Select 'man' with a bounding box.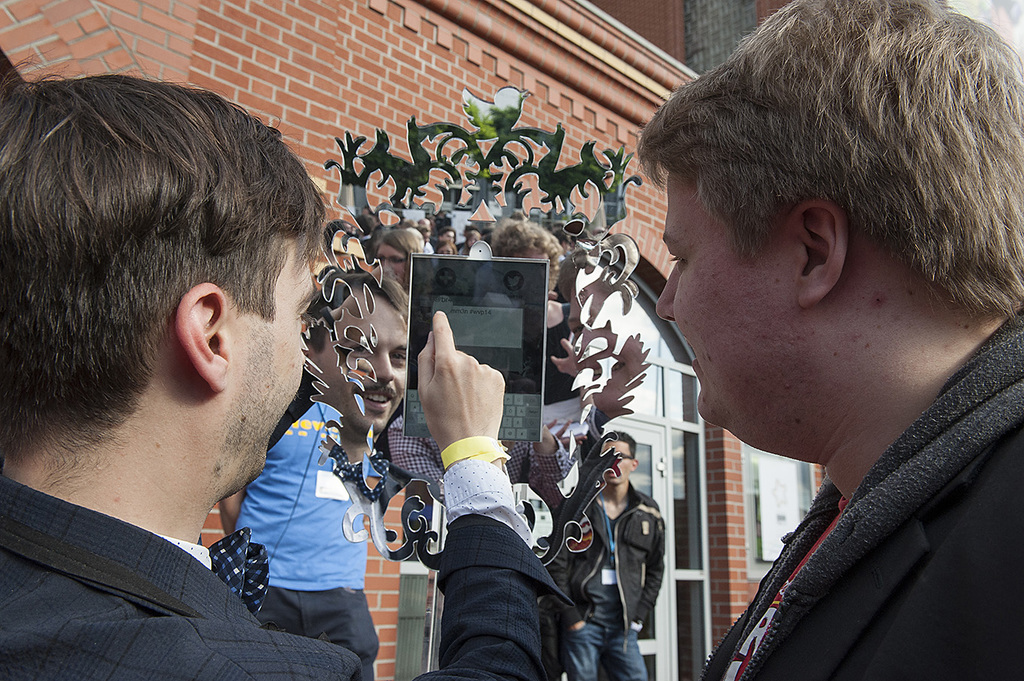
0/56/583/680.
